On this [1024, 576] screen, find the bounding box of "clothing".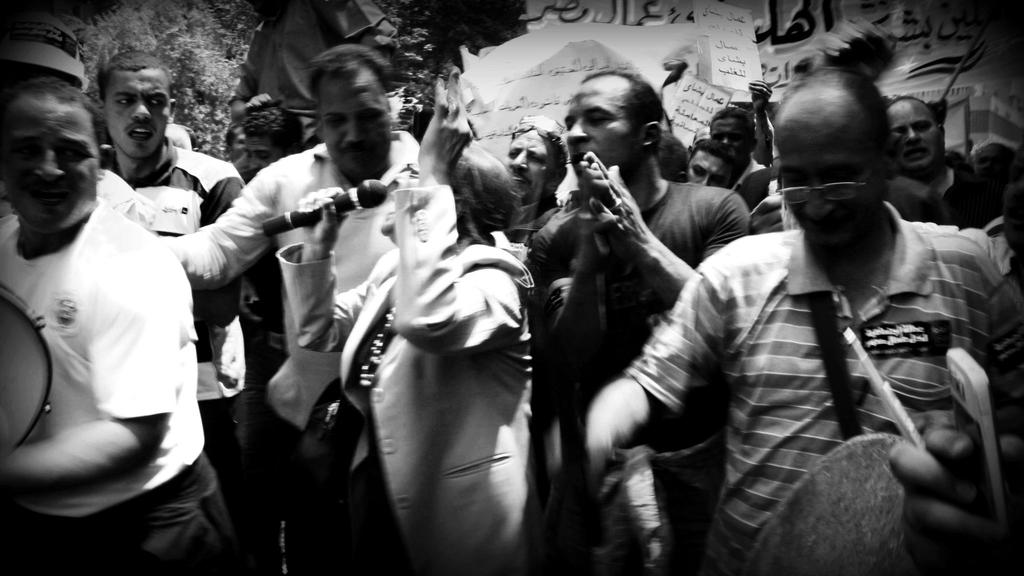
Bounding box: [160,120,421,575].
